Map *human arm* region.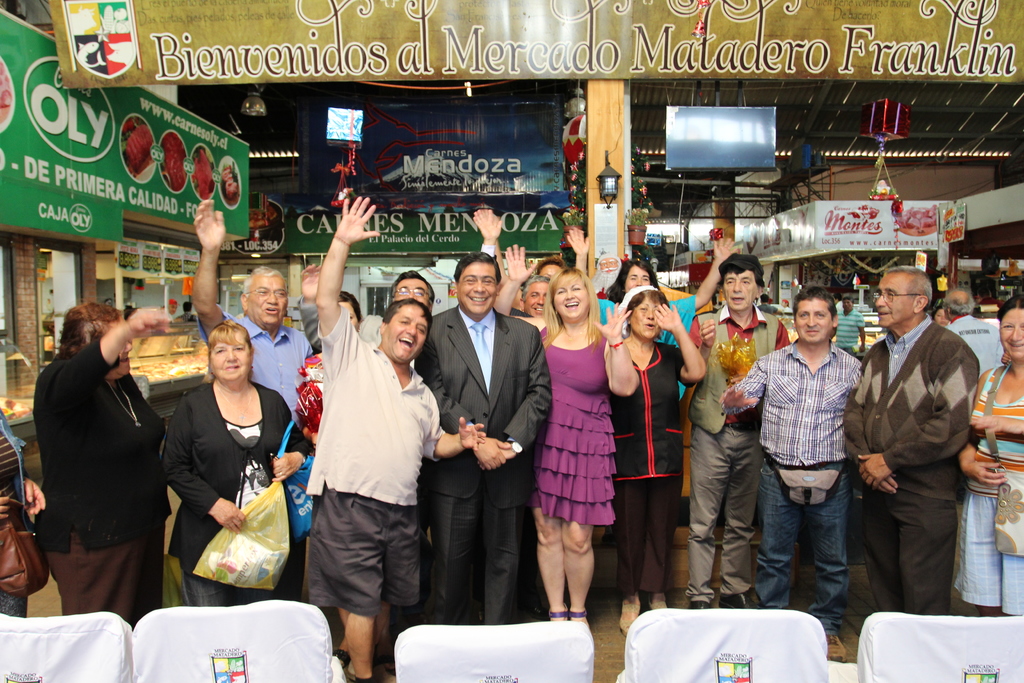
Mapped to [710,358,772,411].
